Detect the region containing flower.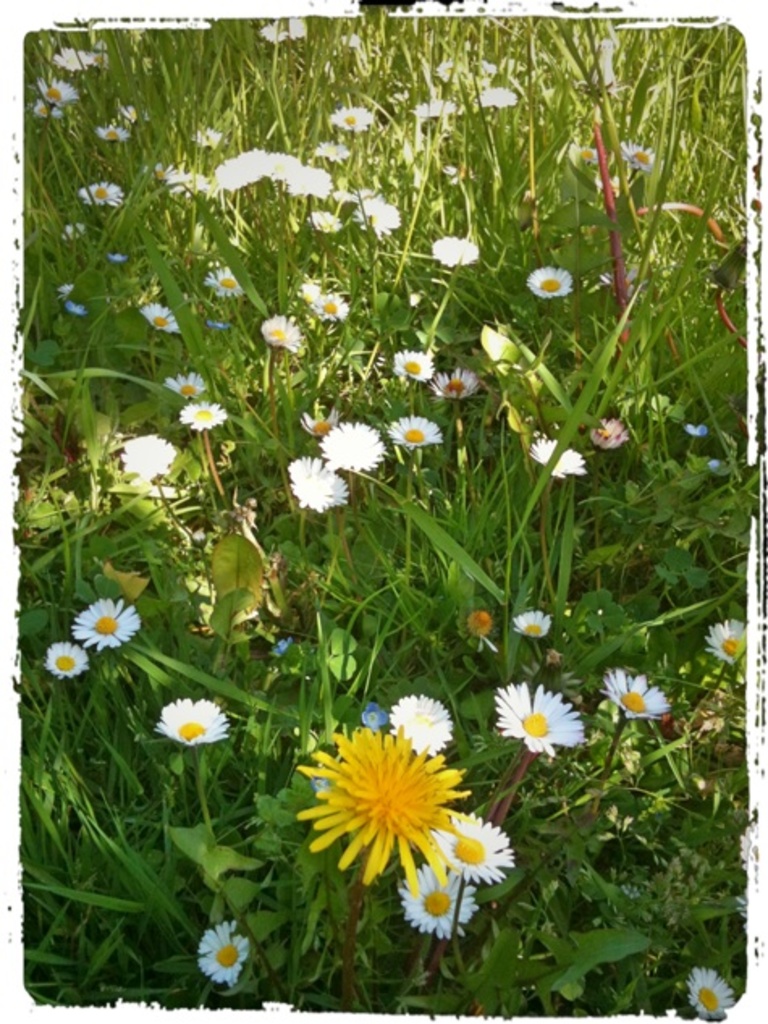
{"left": 94, "top": 126, "right": 131, "bottom": 142}.
